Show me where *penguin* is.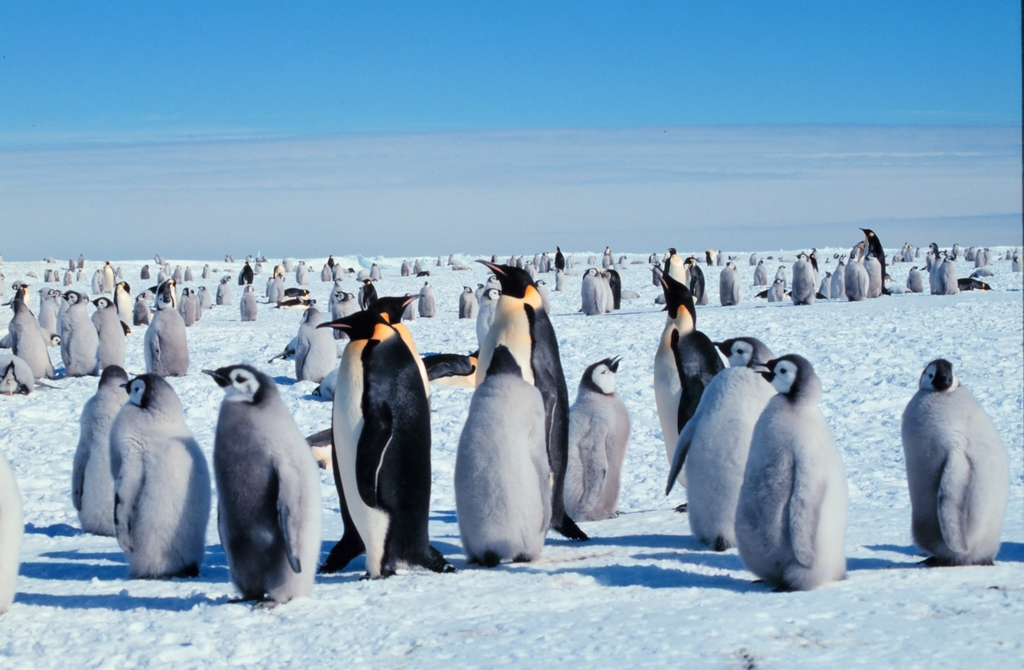
*penguin* is at box=[474, 264, 562, 441].
